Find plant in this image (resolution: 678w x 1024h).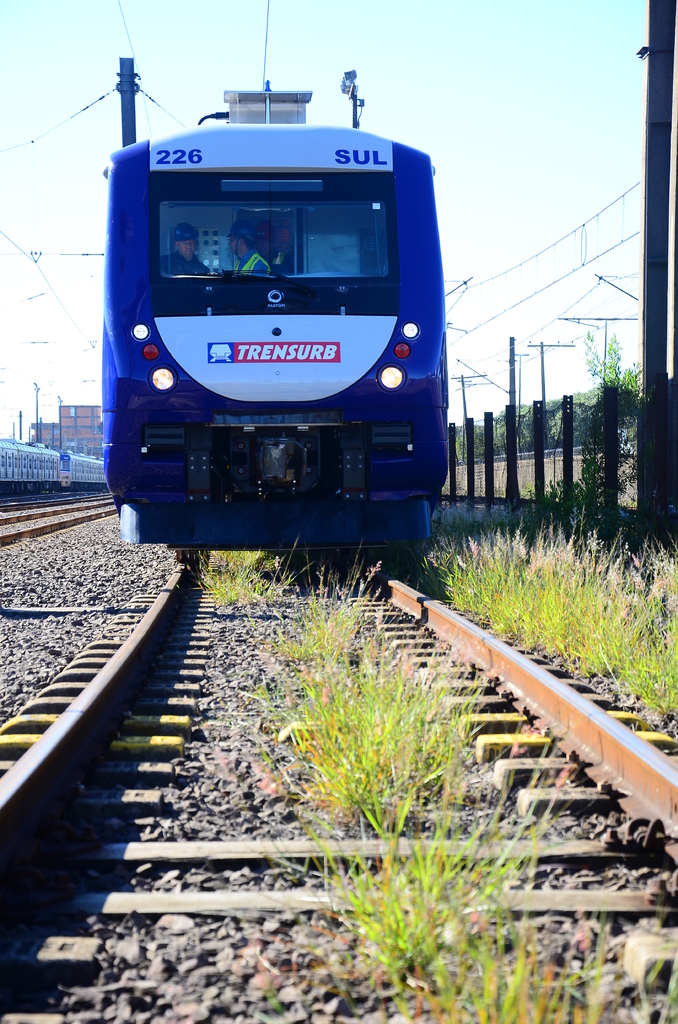
[229, 596, 528, 828].
